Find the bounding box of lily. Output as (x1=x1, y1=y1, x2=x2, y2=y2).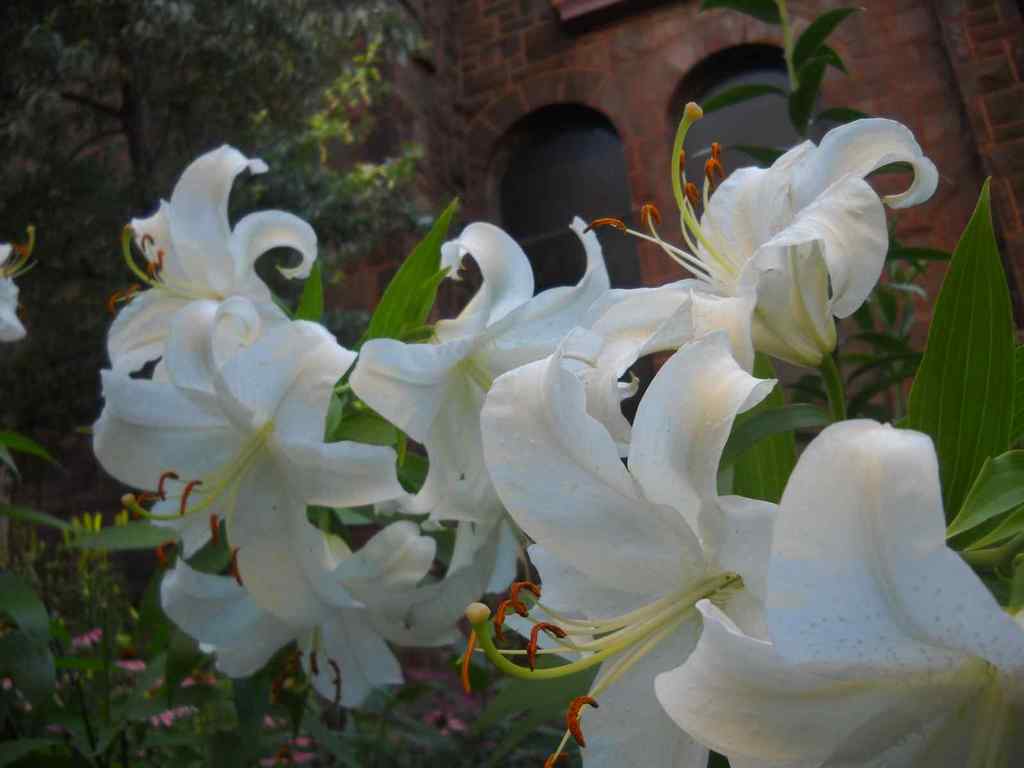
(x1=0, y1=221, x2=31, y2=346).
